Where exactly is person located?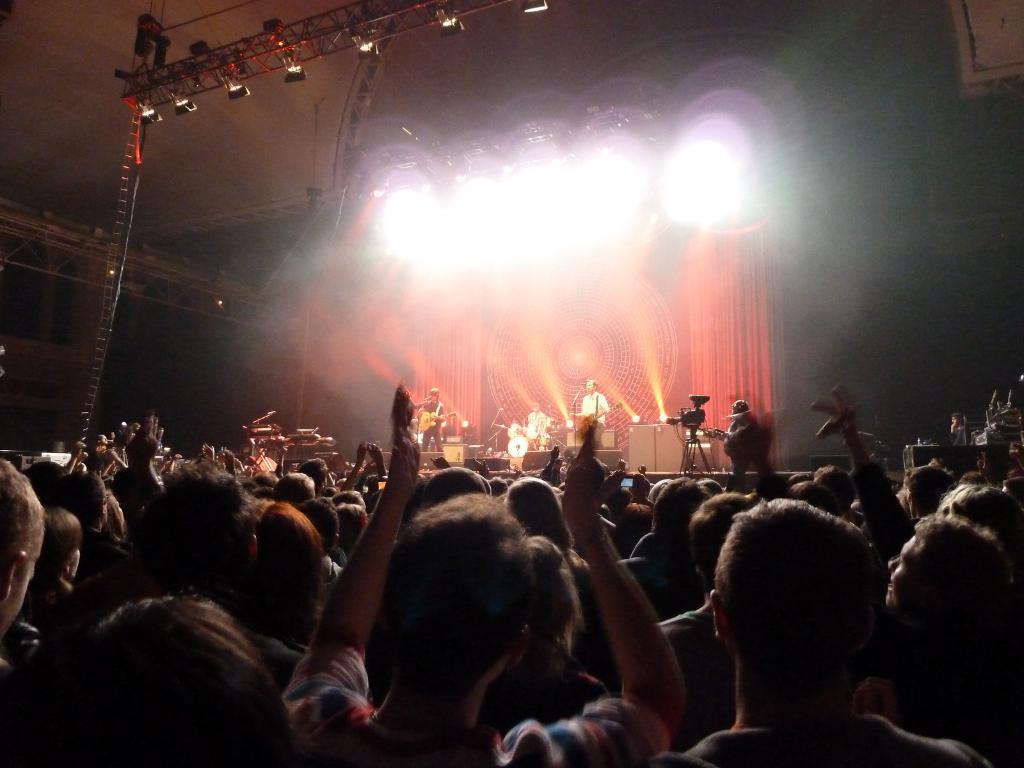
Its bounding box is {"x1": 276, "y1": 385, "x2": 685, "y2": 767}.
